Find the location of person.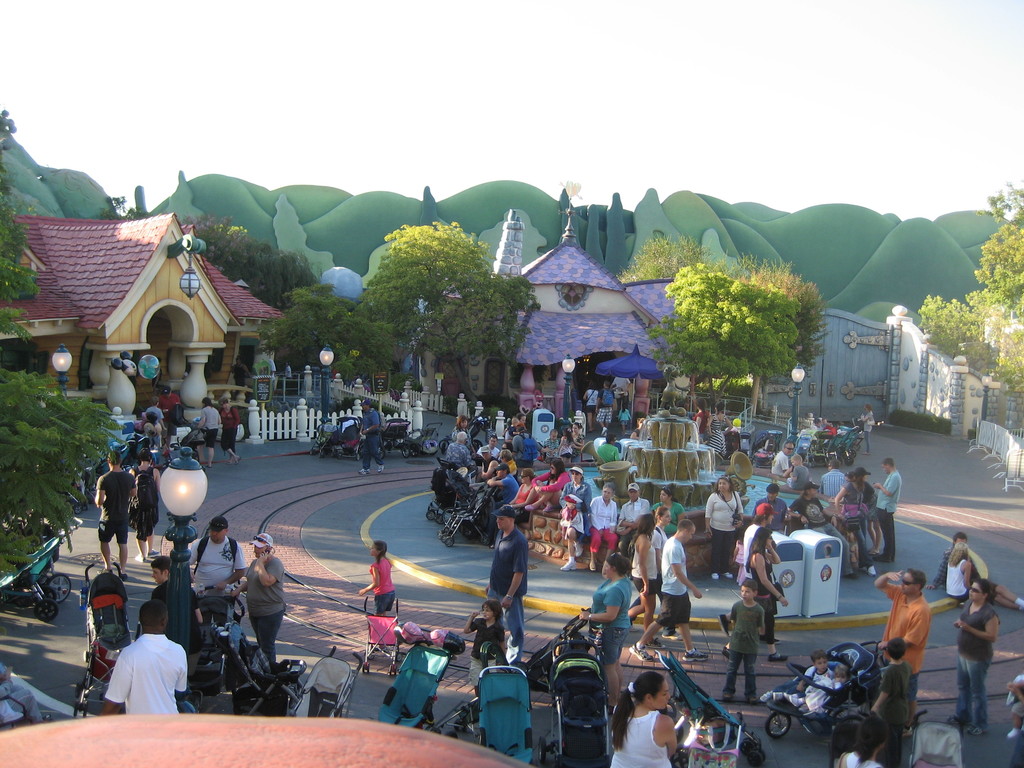
Location: detection(570, 422, 586, 459).
